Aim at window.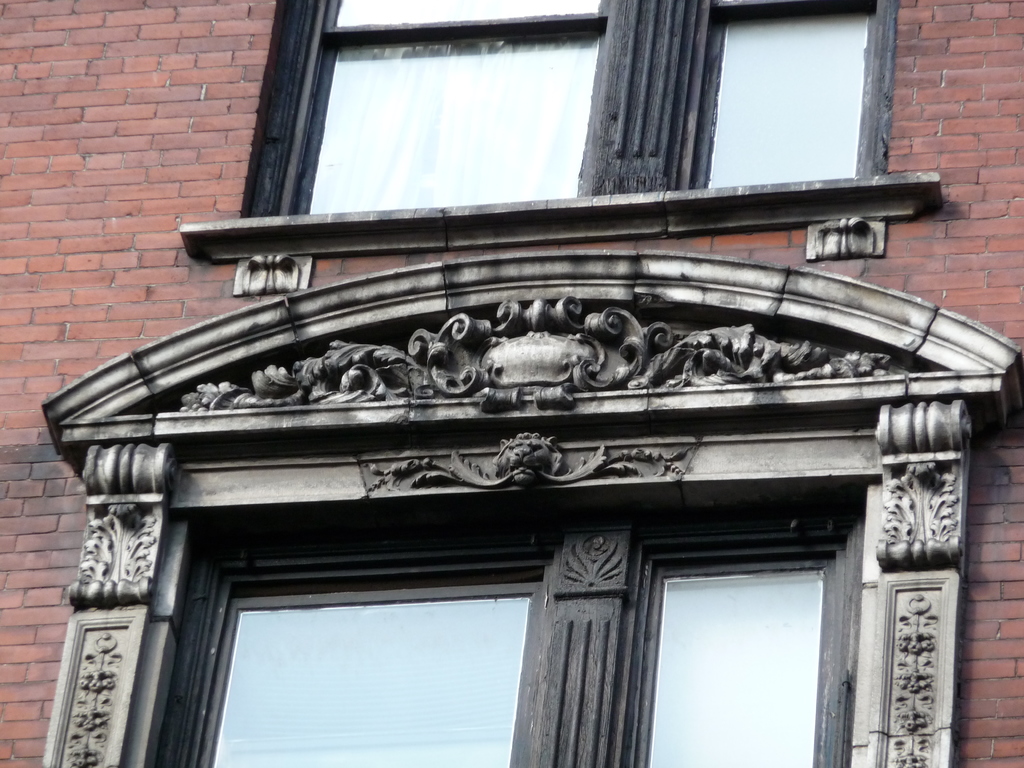
Aimed at box=[180, 0, 948, 301].
